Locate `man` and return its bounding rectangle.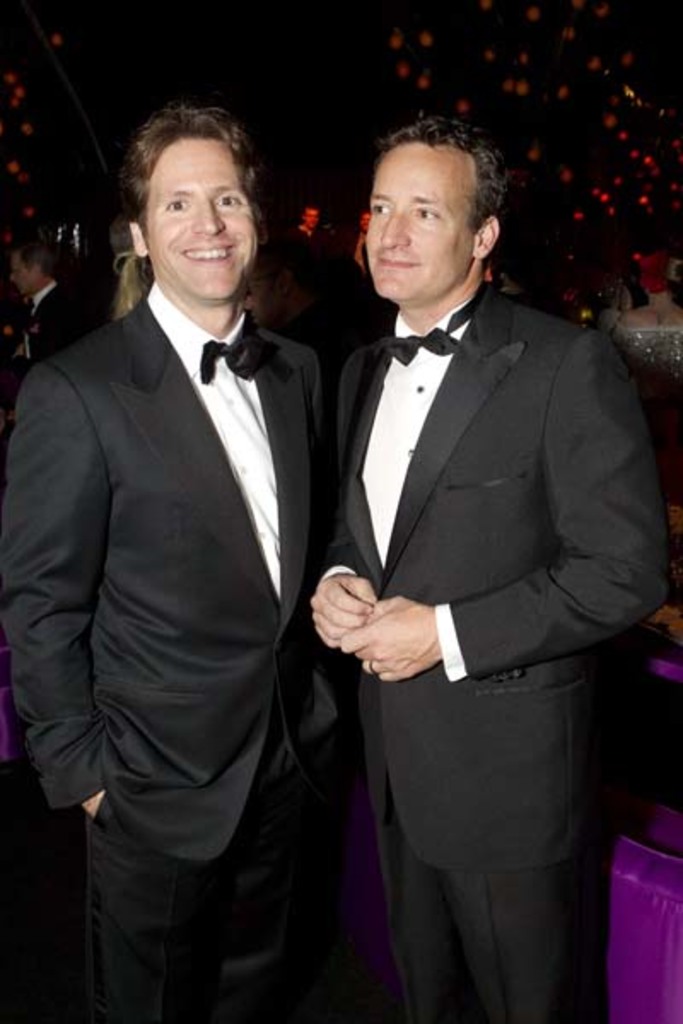
0 106 333 1022.
